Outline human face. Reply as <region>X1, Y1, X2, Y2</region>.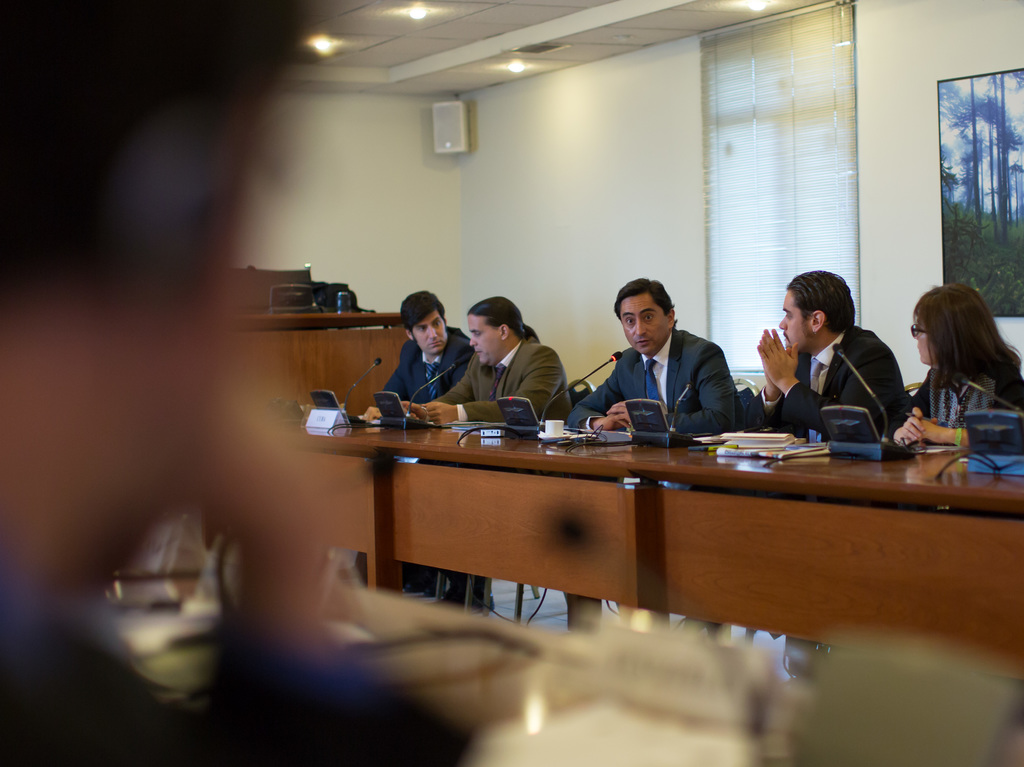
<region>616, 291, 669, 356</region>.
